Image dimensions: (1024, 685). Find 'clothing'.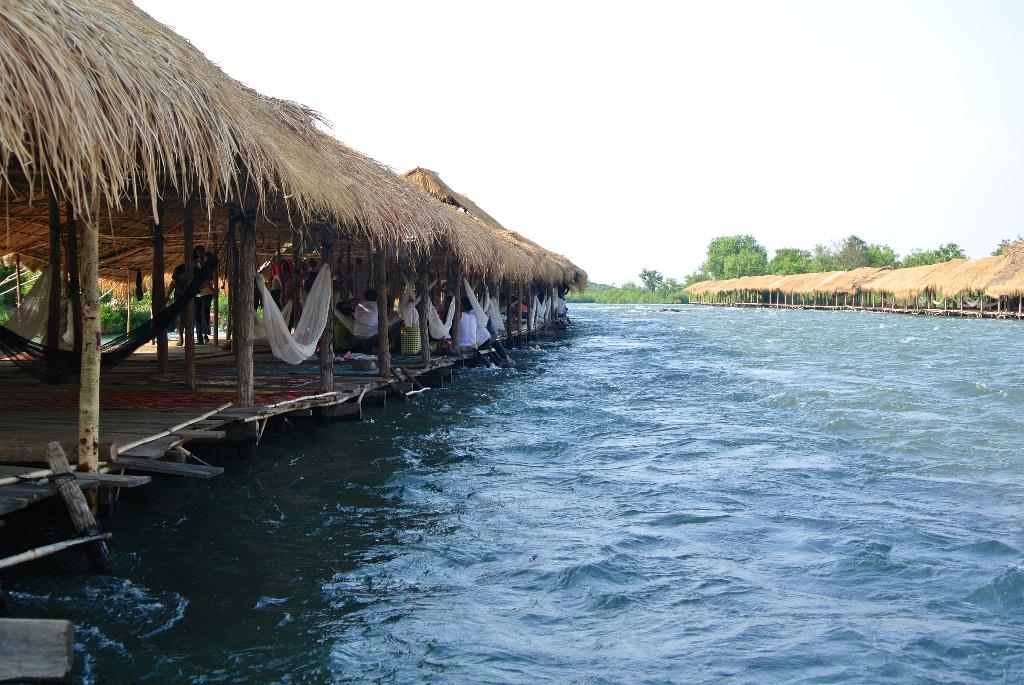
<region>199, 251, 219, 334</region>.
